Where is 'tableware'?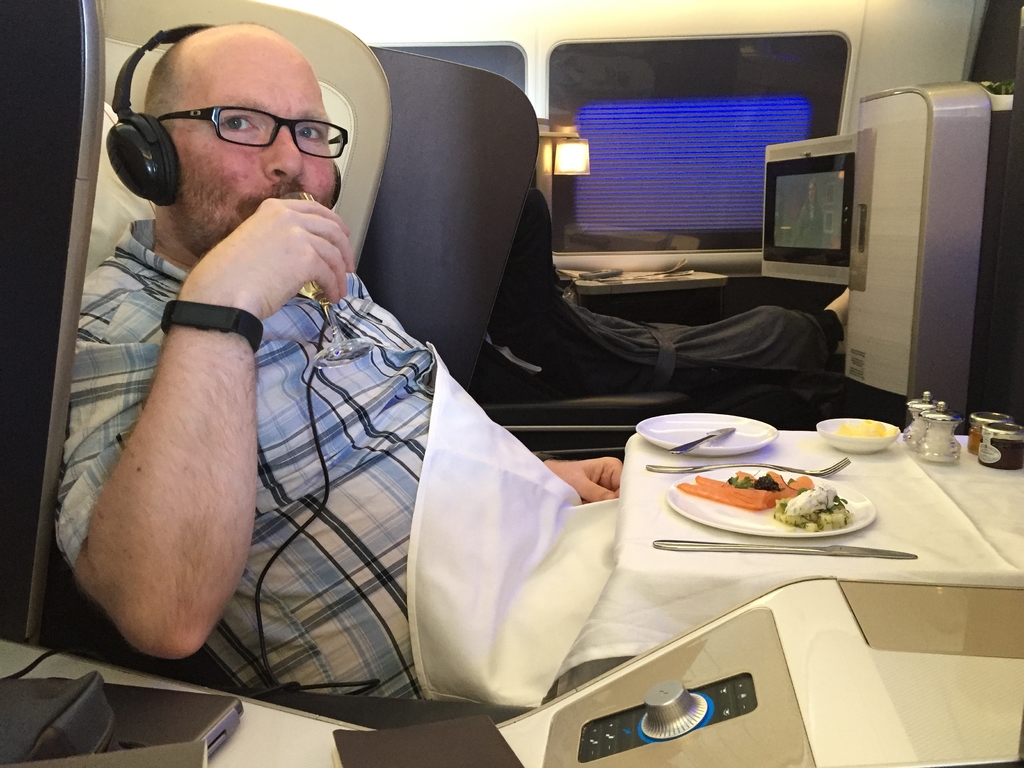
x1=648, y1=537, x2=913, y2=561.
